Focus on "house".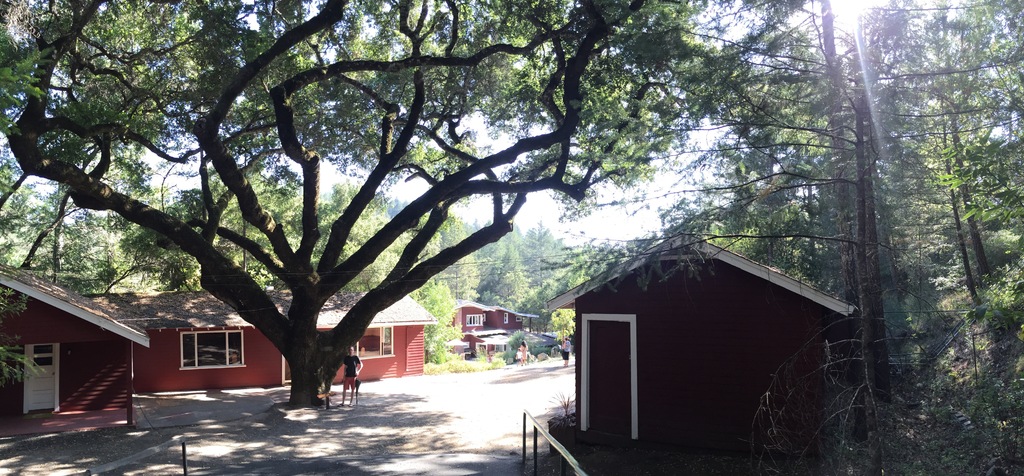
Focused at pyautogui.locateOnScreen(529, 229, 859, 475).
